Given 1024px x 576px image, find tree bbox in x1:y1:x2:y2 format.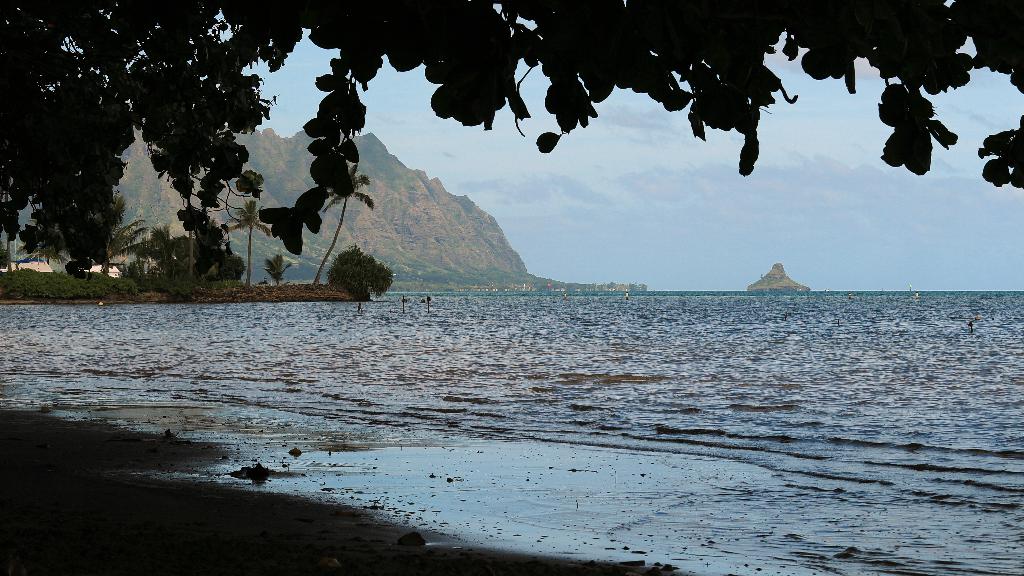
262:247:299:286.
